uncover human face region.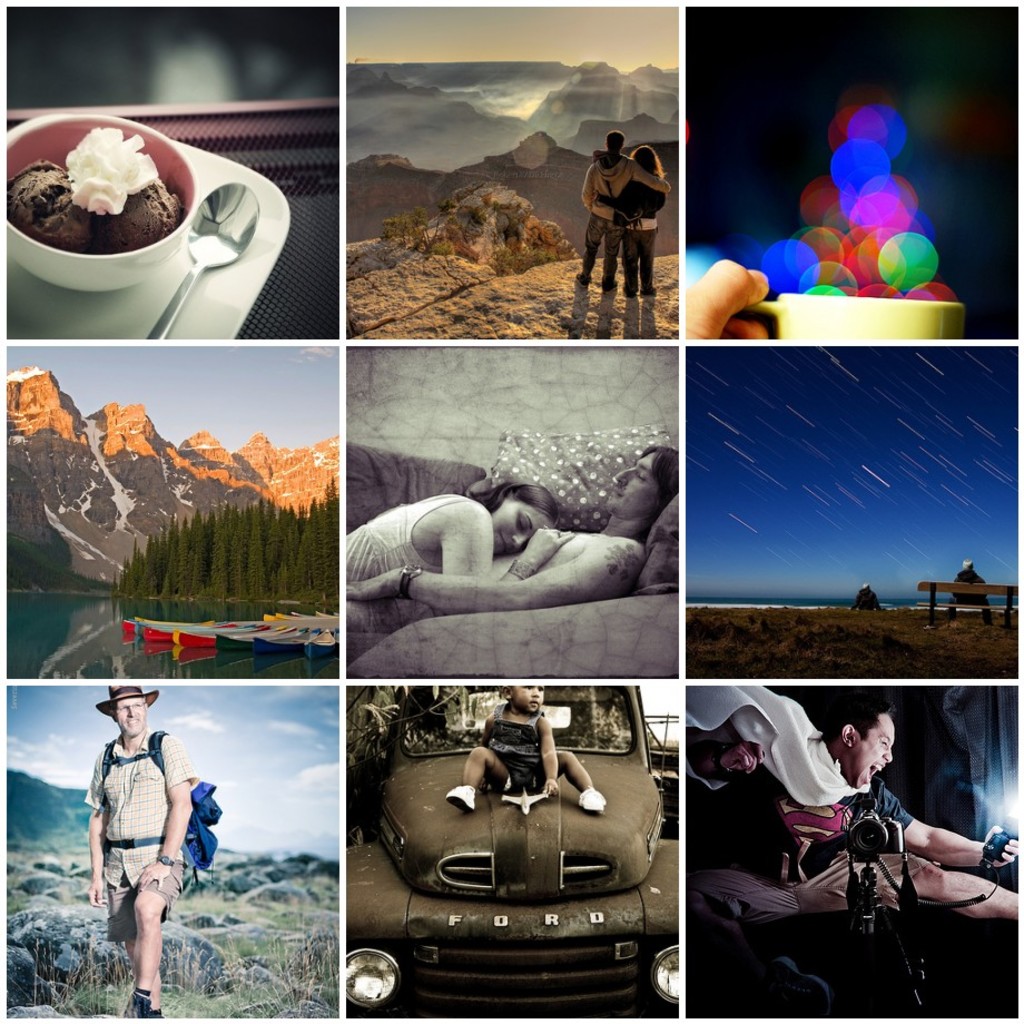
Uncovered: 849,715,894,786.
